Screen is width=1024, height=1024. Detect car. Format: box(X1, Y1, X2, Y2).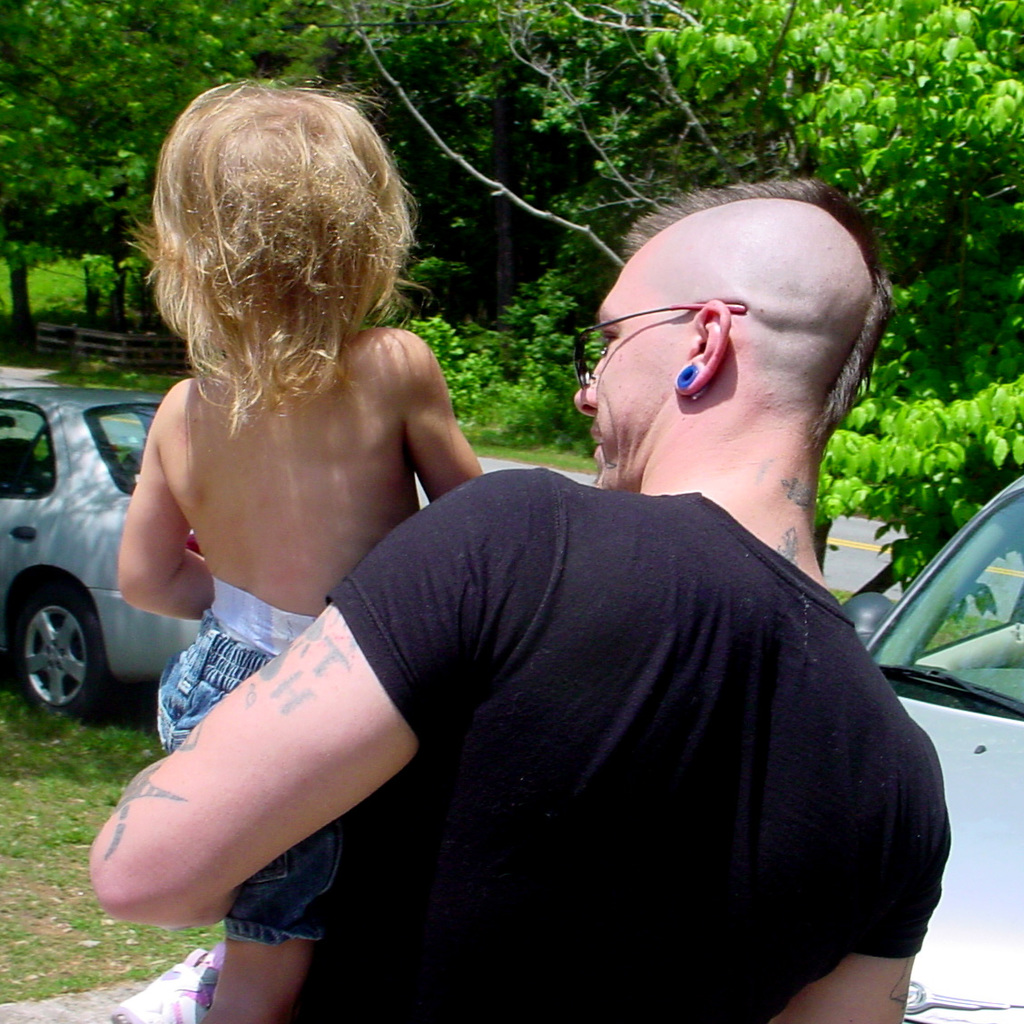
box(843, 475, 1023, 1023).
